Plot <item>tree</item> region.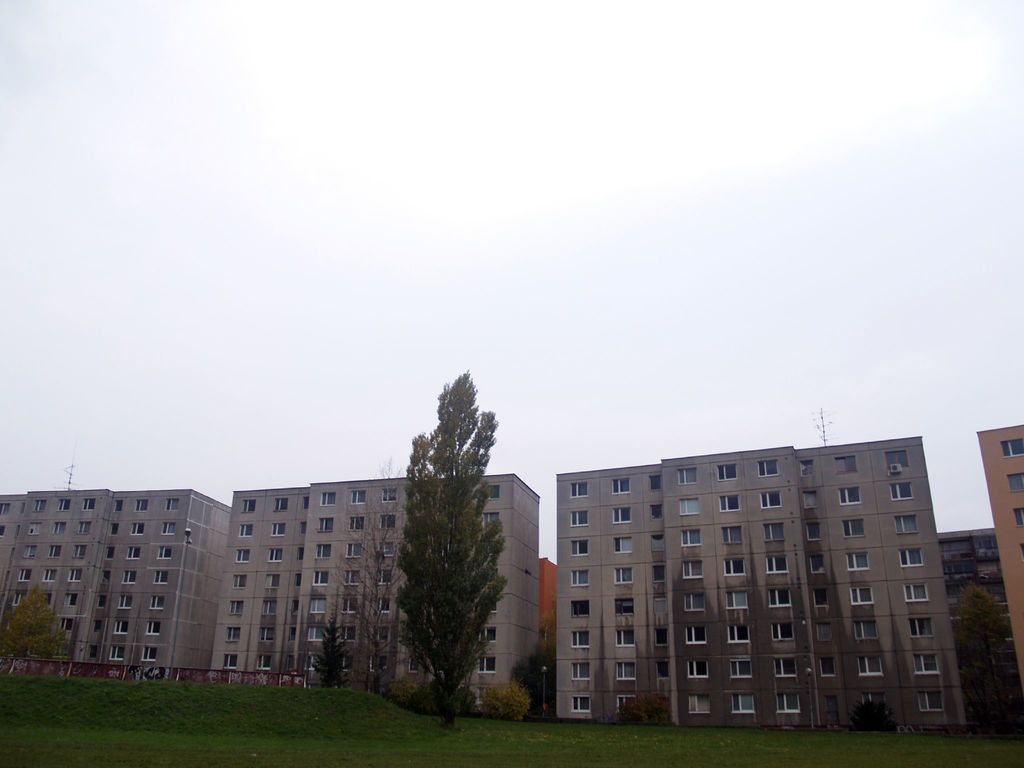
Plotted at [319, 599, 351, 684].
